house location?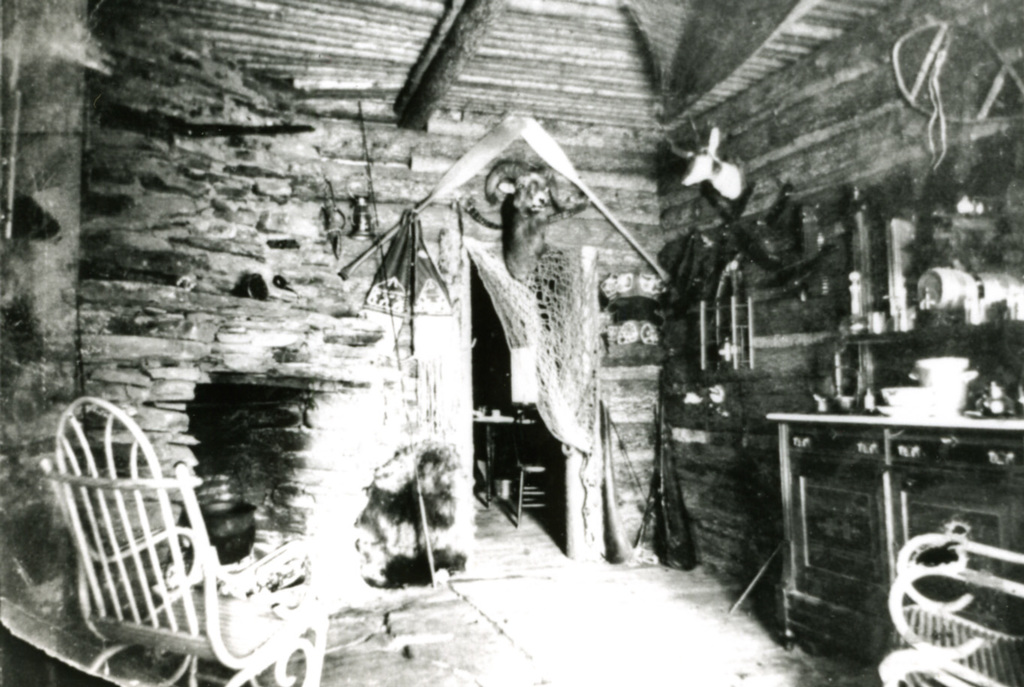
region(0, 1, 1023, 682)
